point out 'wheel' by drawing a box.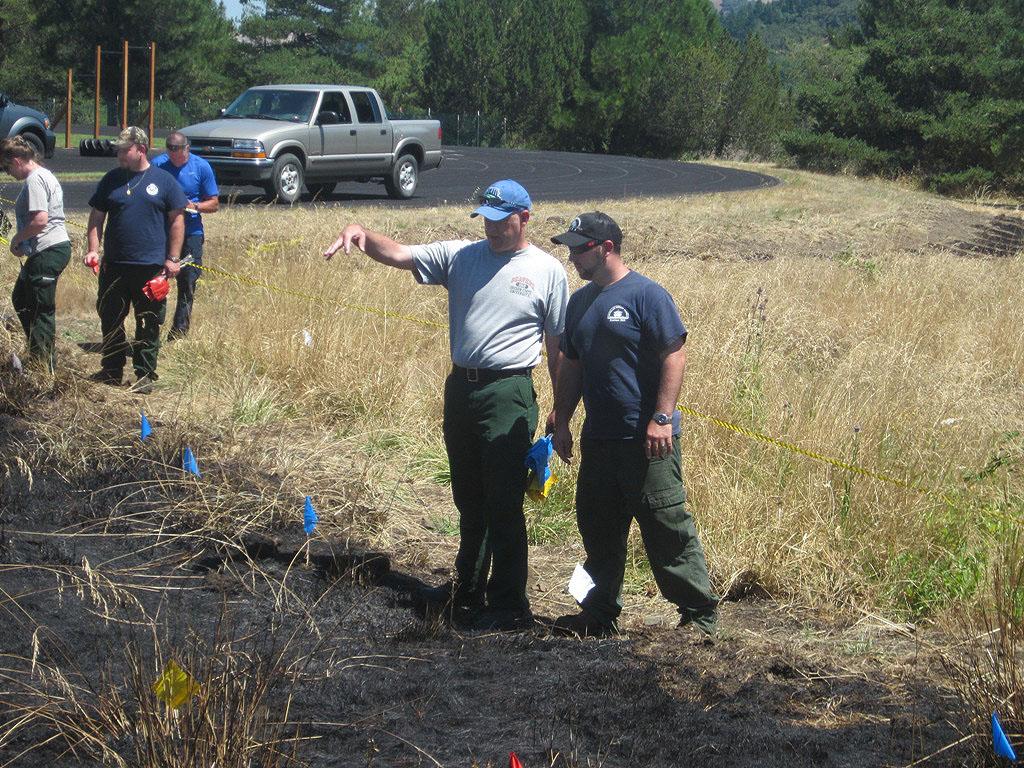
pyautogui.locateOnScreen(384, 152, 422, 202).
